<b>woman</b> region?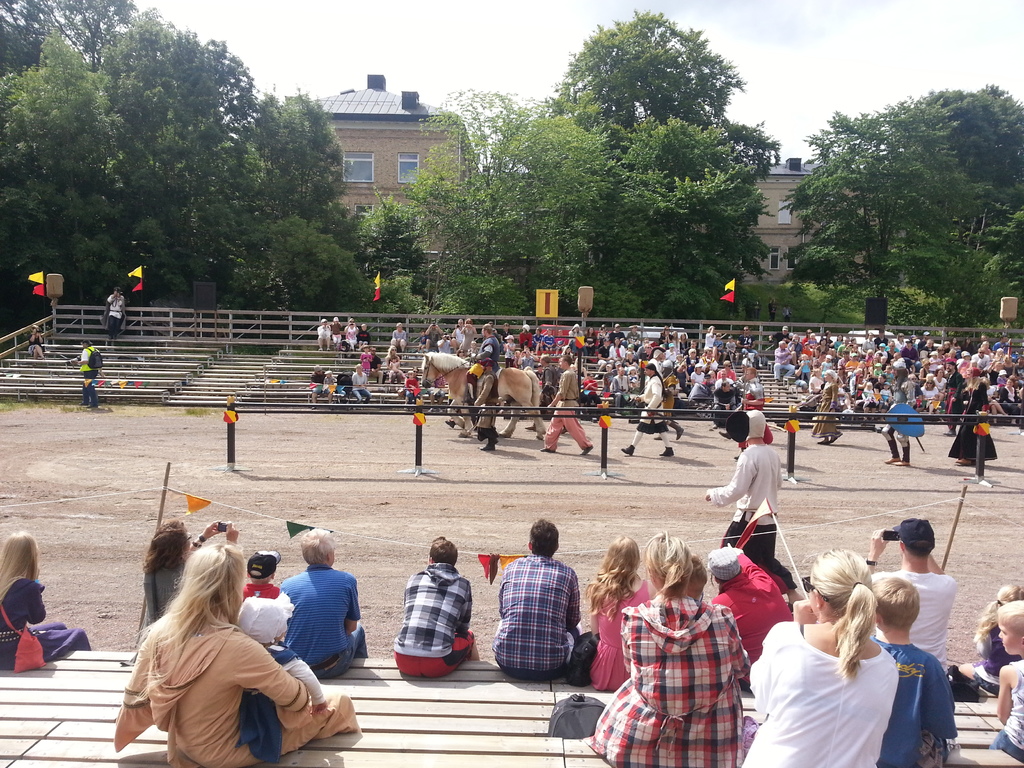
select_region(114, 520, 297, 746)
